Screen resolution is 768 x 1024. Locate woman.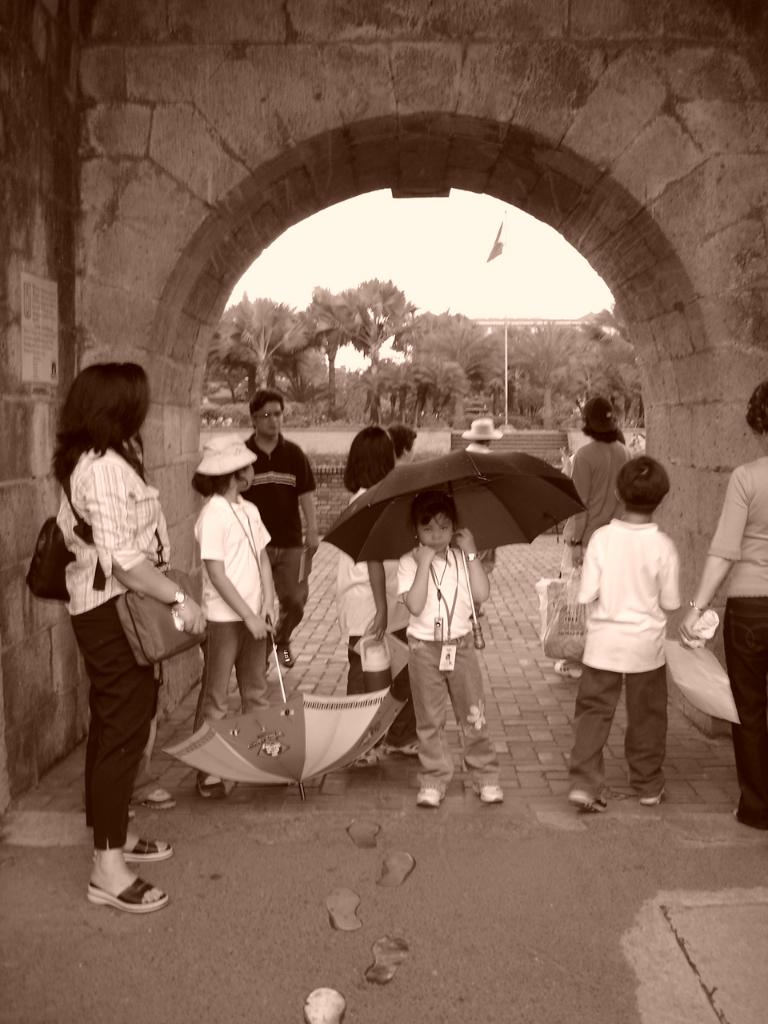
BBox(554, 391, 635, 675).
